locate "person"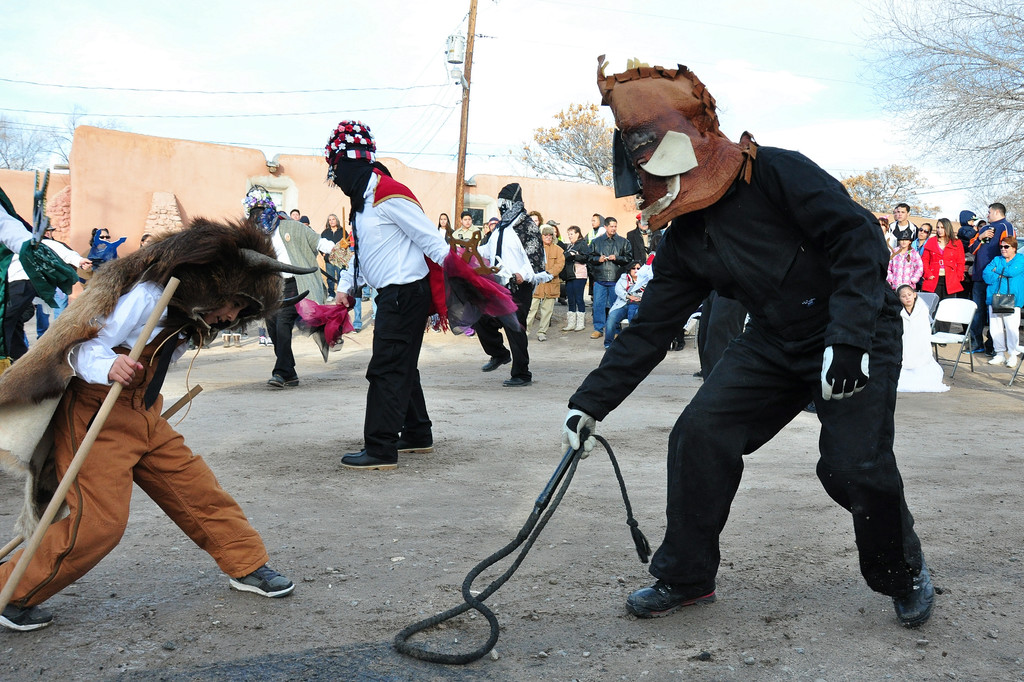
[324,118,515,470]
